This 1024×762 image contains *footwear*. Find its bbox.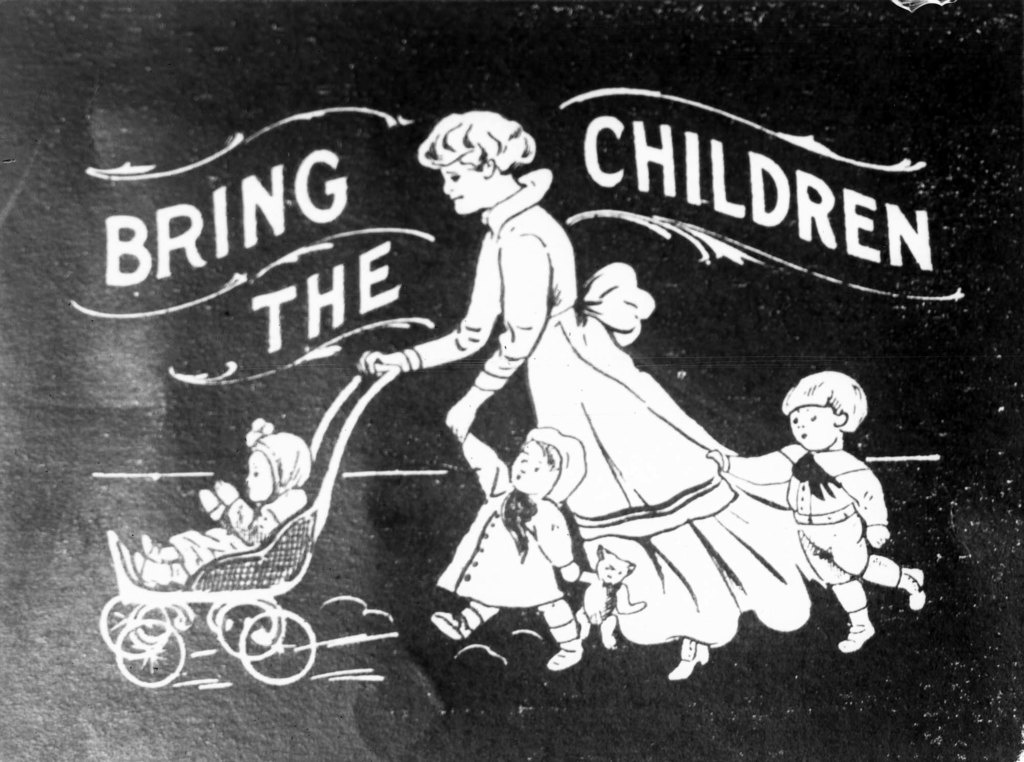
detection(836, 608, 876, 655).
